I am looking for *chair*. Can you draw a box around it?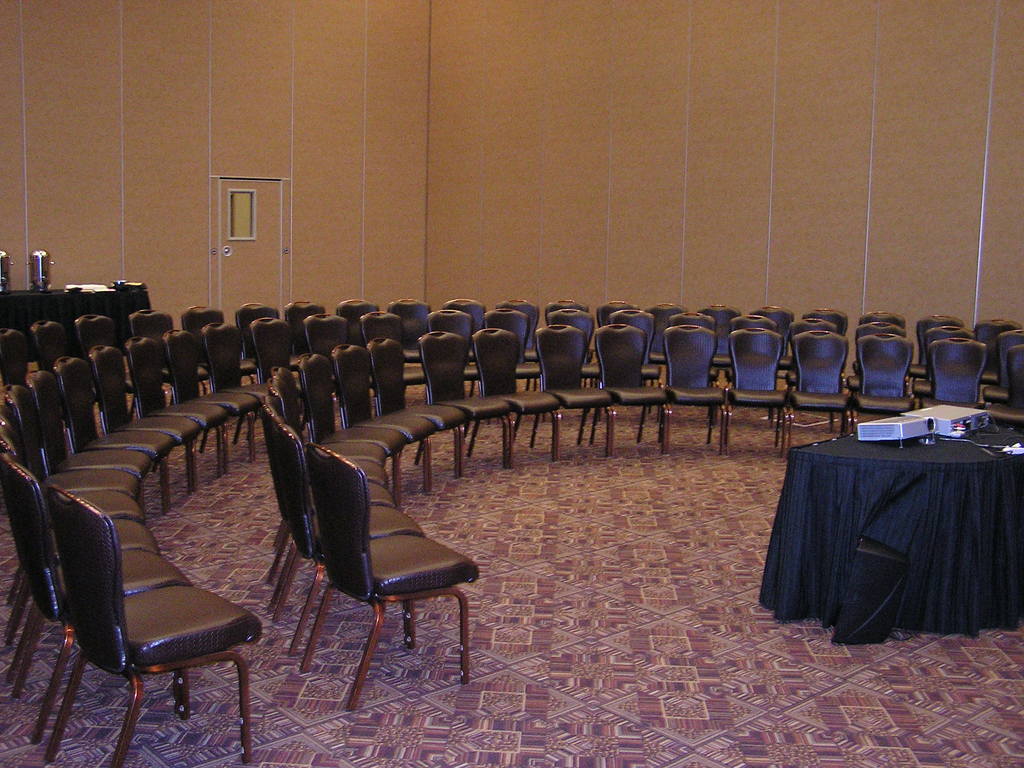
Sure, the bounding box is <box>294,352,406,500</box>.
